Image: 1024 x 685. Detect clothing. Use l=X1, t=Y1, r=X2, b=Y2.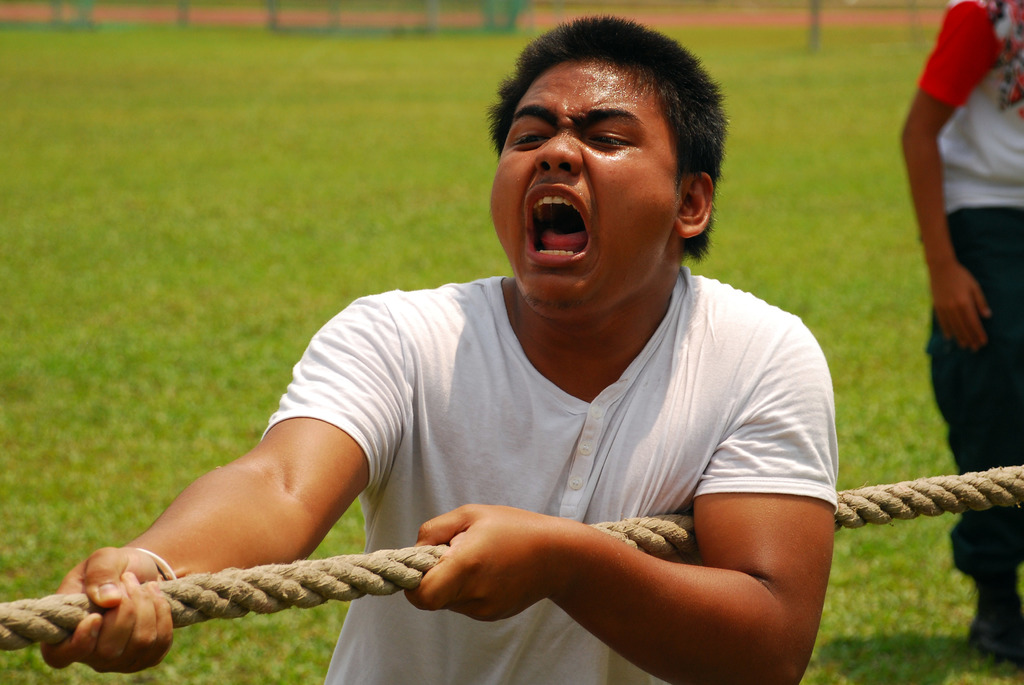
l=924, t=0, r=1023, b=657.
